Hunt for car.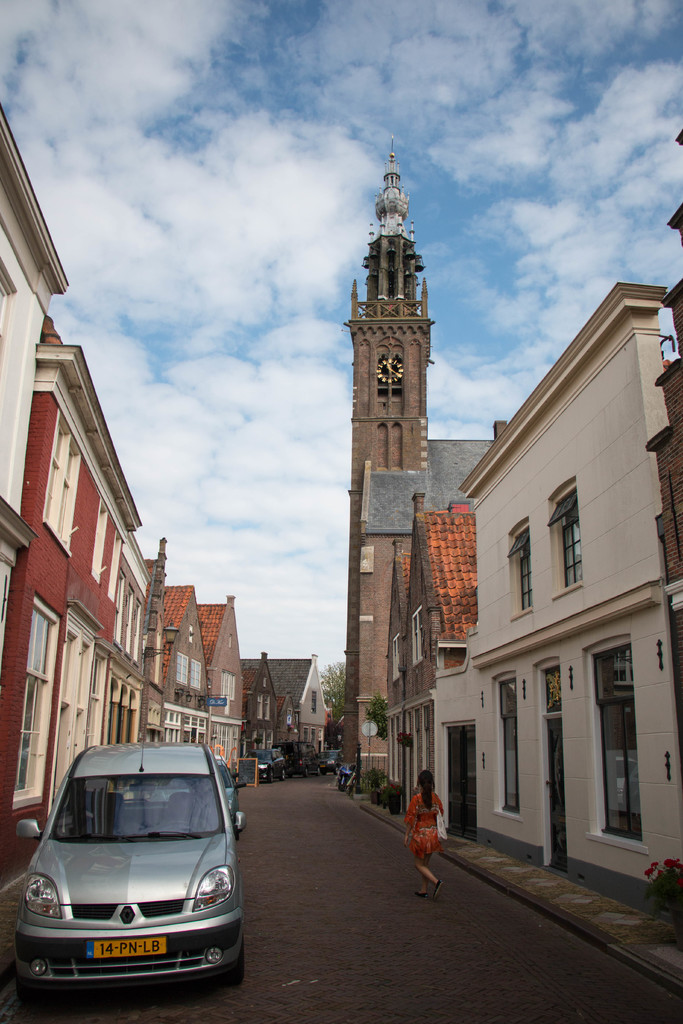
Hunted down at crop(286, 739, 320, 772).
